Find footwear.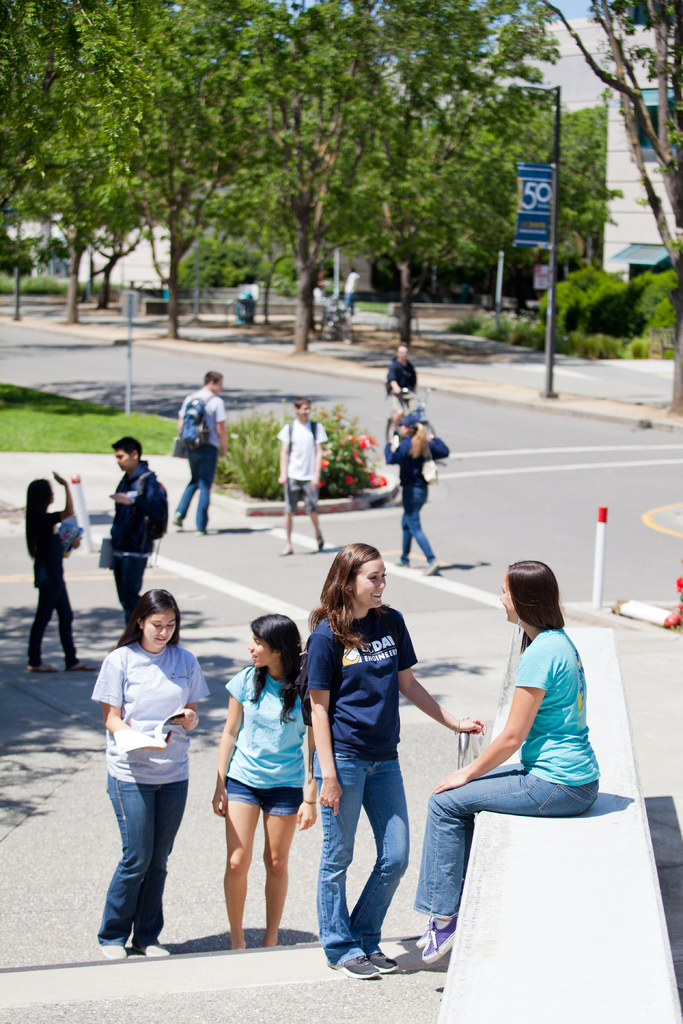
detection(192, 531, 216, 534).
